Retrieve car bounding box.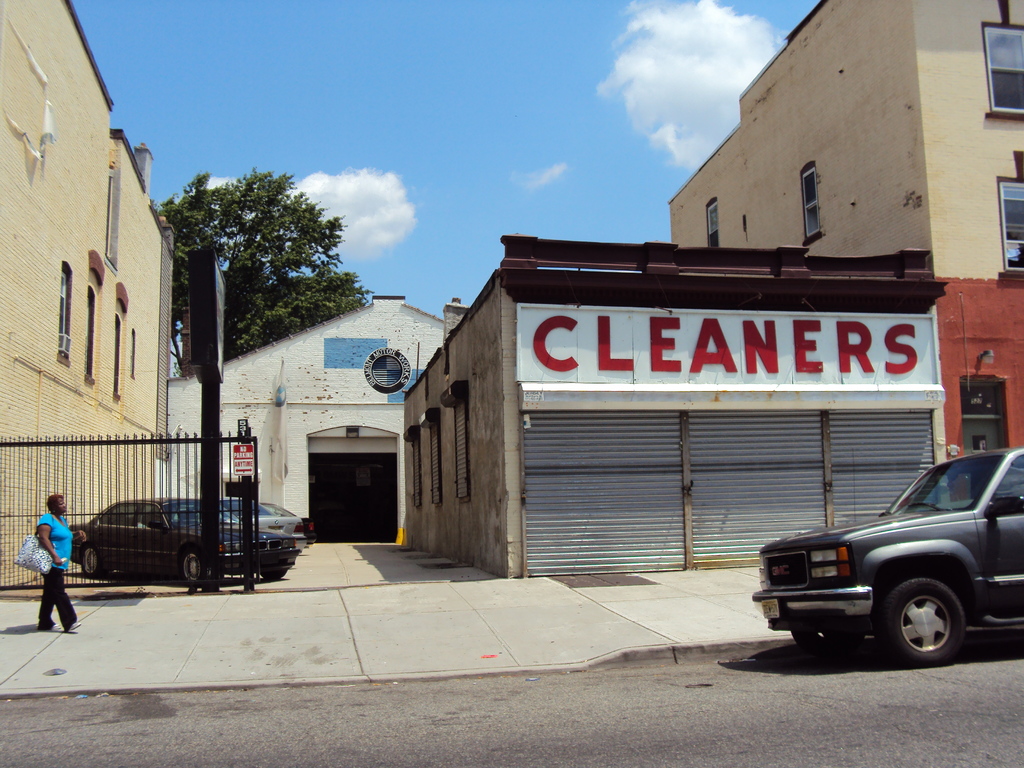
Bounding box: (750,442,1023,669).
